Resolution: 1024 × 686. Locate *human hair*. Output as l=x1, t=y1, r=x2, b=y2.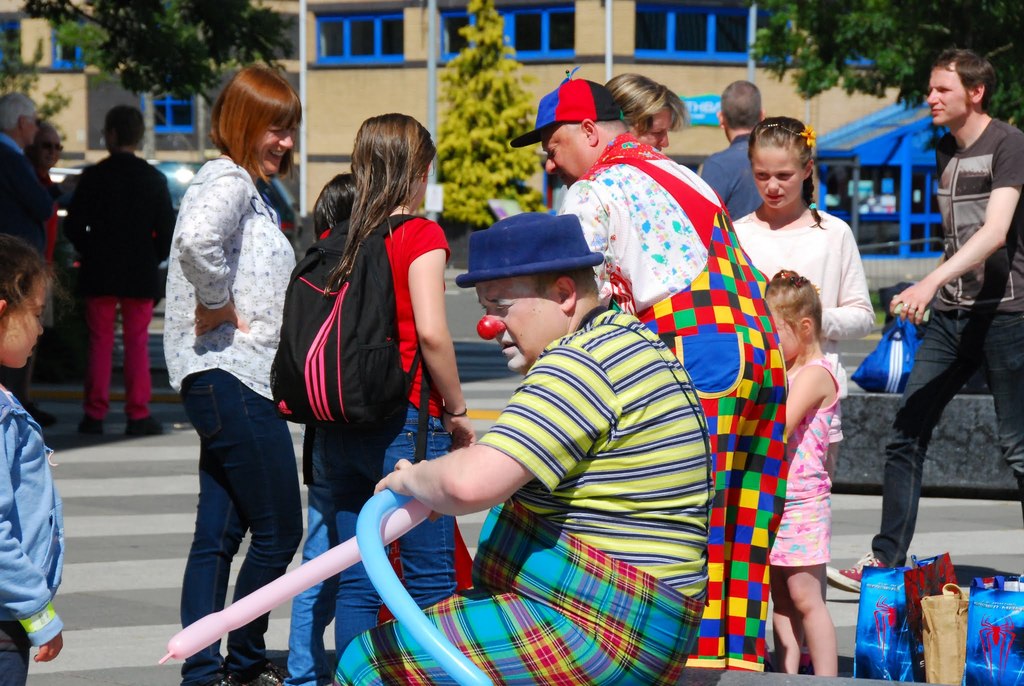
l=0, t=229, r=63, b=319.
